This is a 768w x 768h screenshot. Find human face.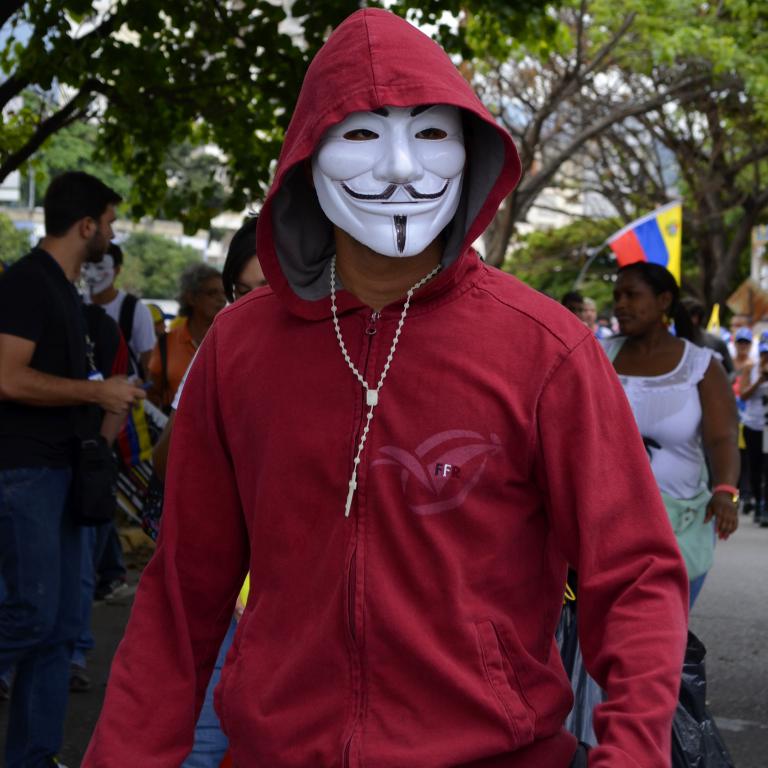
Bounding box: [615, 271, 661, 337].
